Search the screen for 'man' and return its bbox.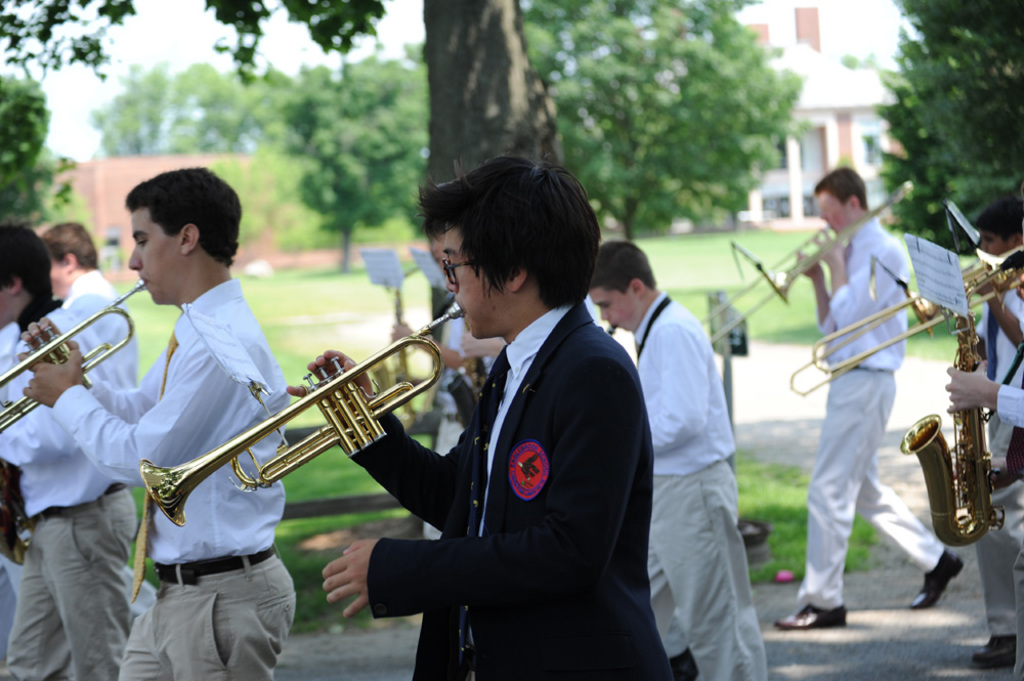
Found: BBox(793, 164, 949, 629).
